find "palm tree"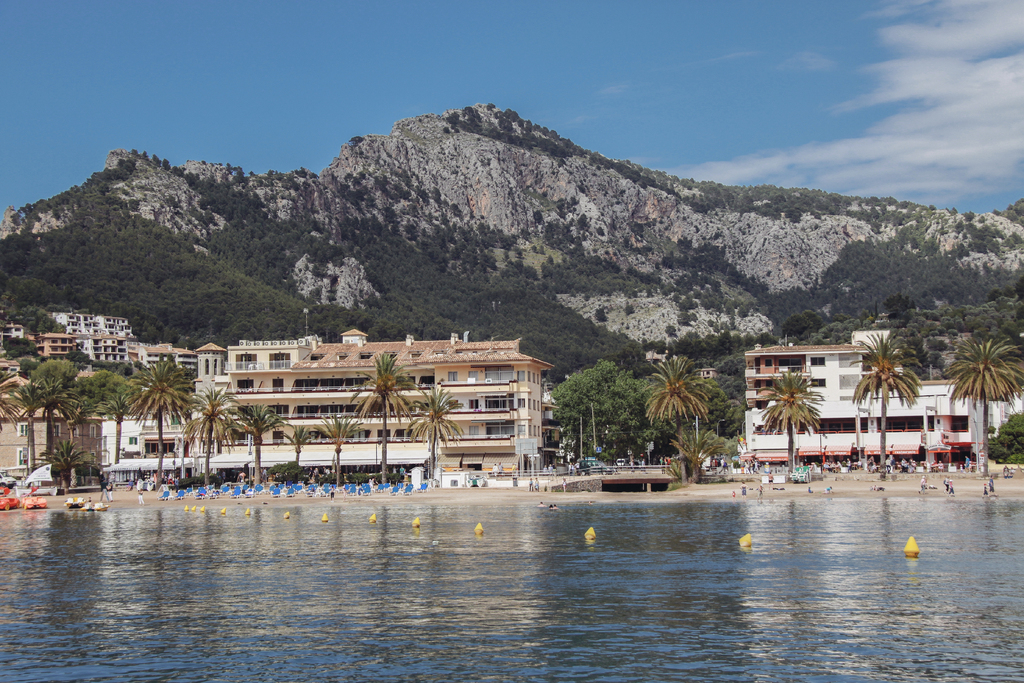
(x1=238, y1=393, x2=298, y2=490)
